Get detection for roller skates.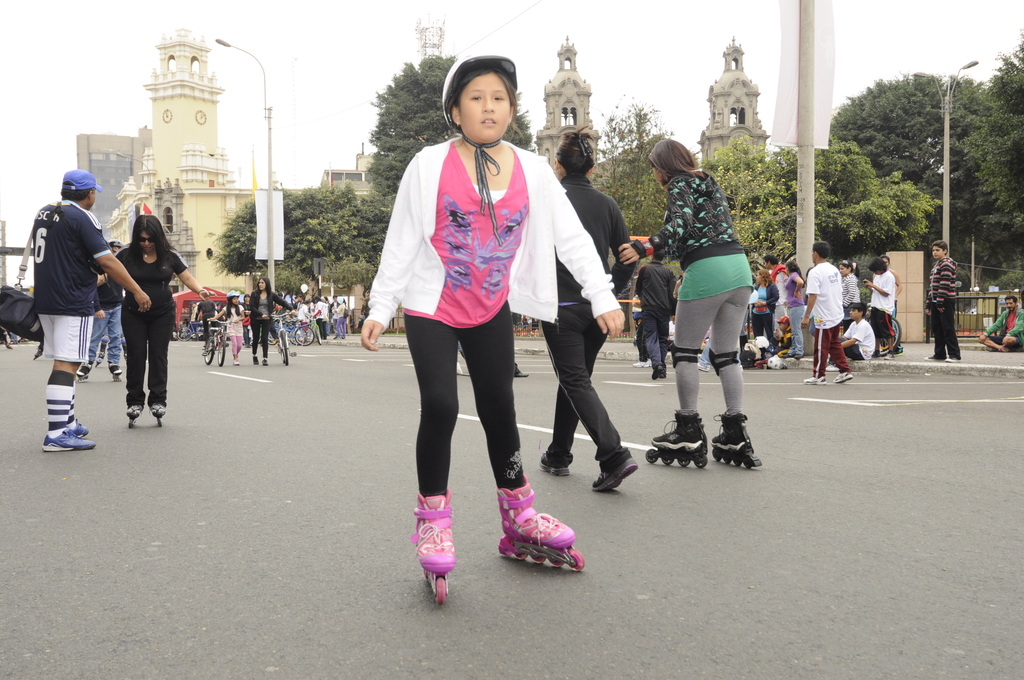
Detection: bbox=(120, 352, 129, 362).
